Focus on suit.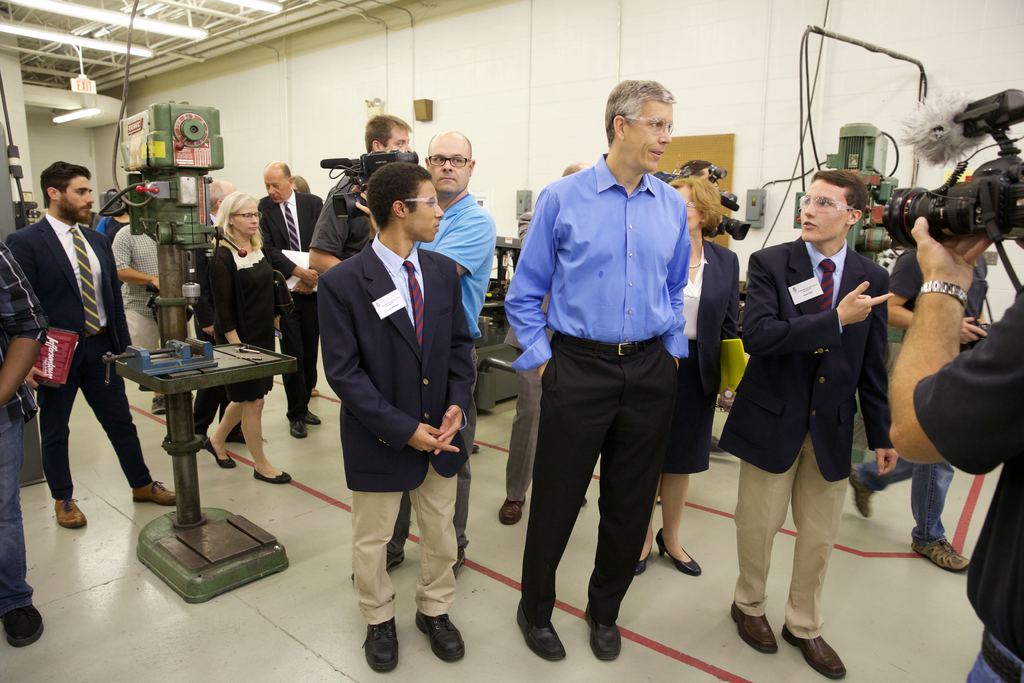
Focused at [left=2, top=213, right=152, bottom=502].
